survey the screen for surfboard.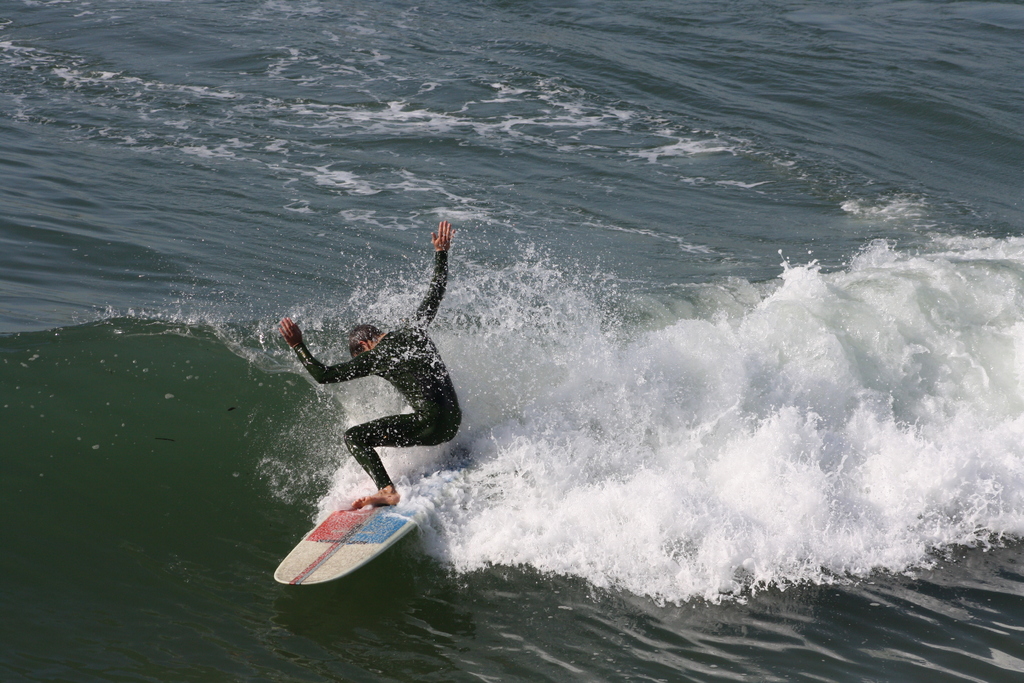
Survey found: (x1=273, y1=479, x2=442, y2=588).
